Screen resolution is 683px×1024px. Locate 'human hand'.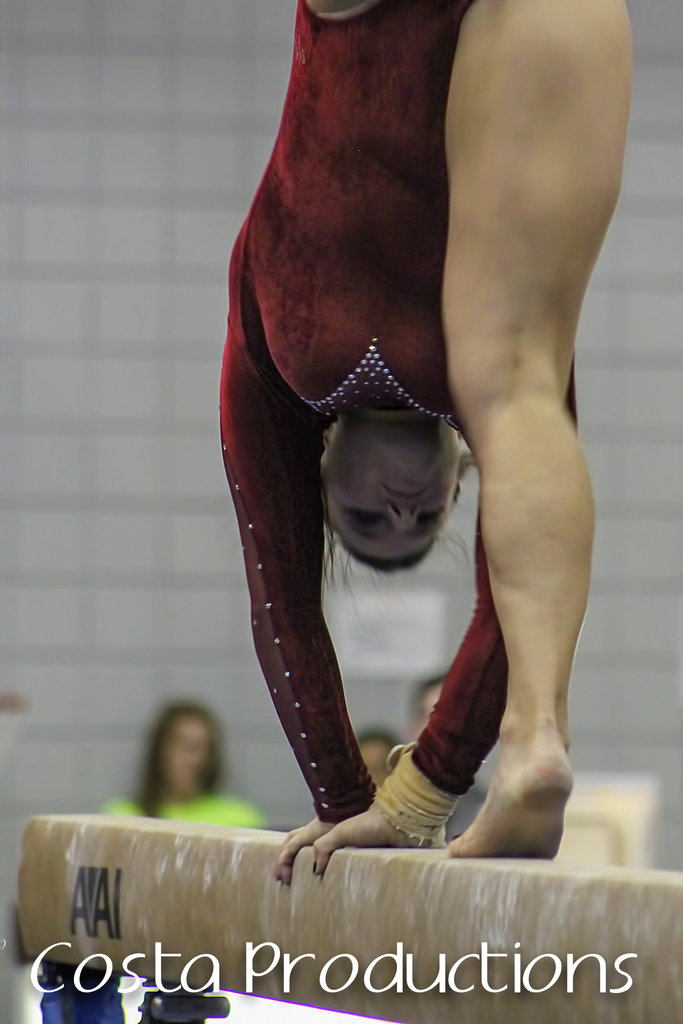
select_region(268, 812, 354, 885).
